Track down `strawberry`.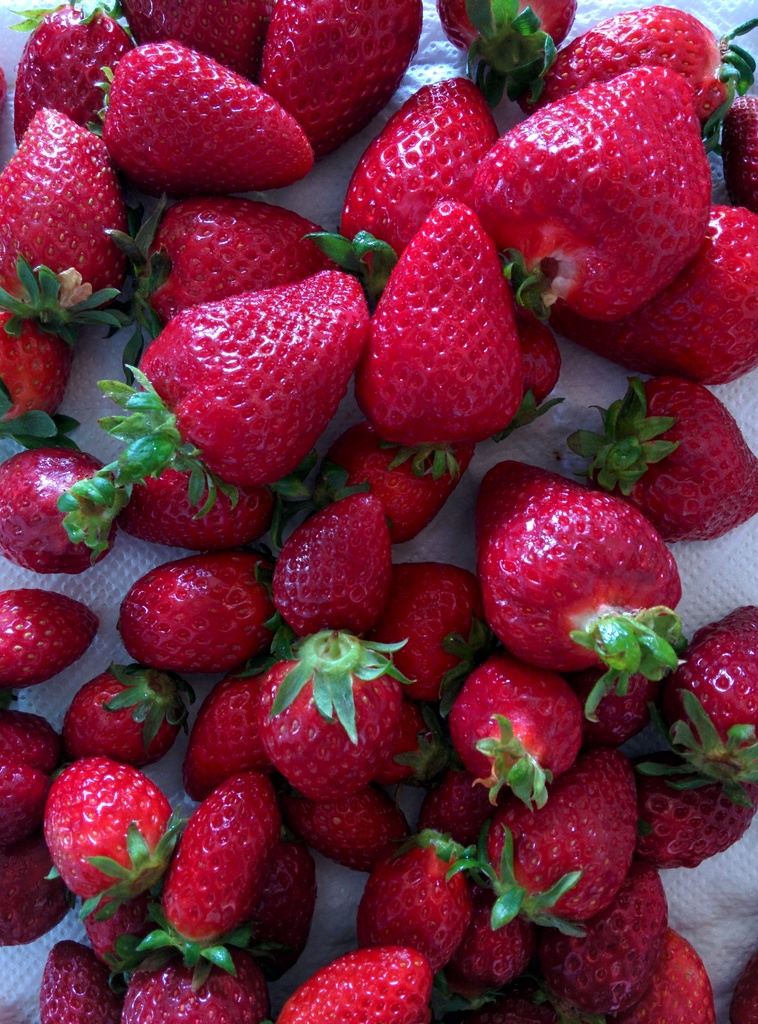
Tracked to 0, 584, 101, 689.
